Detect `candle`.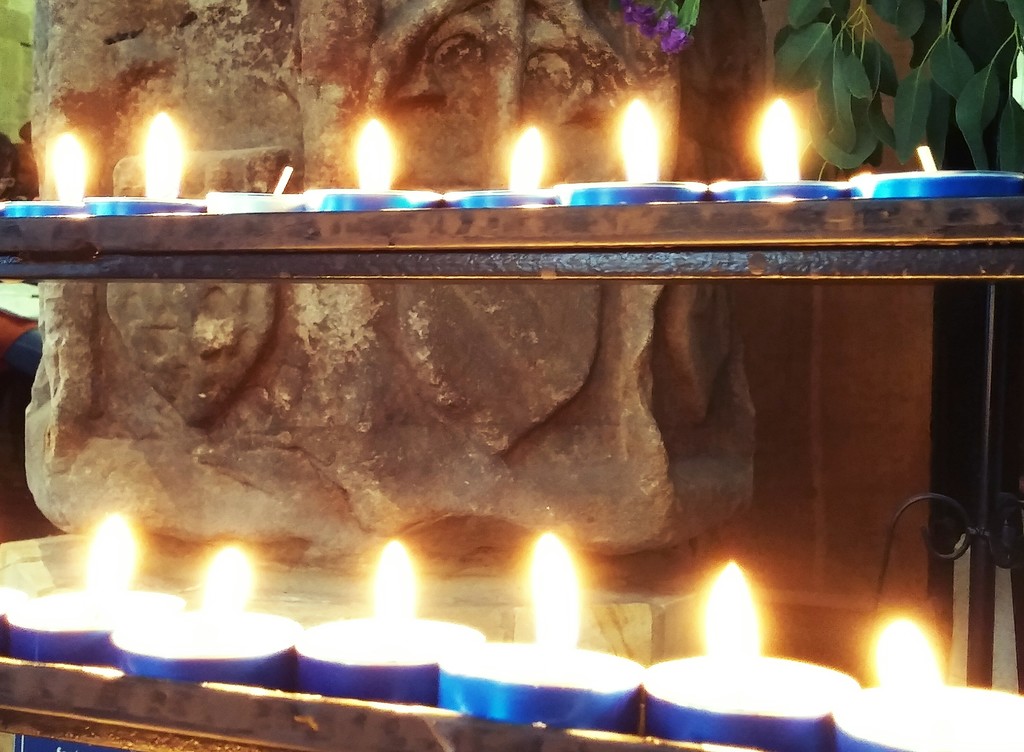
Detected at {"x1": 100, "y1": 540, "x2": 318, "y2": 696}.
